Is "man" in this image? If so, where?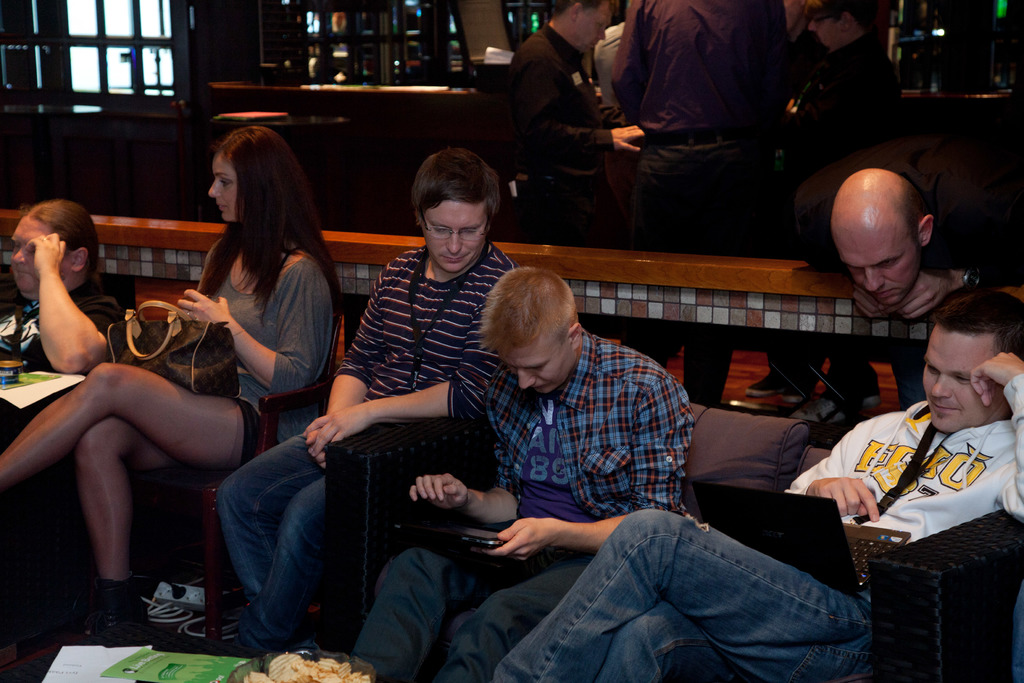
Yes, at 793,0,895,186.
